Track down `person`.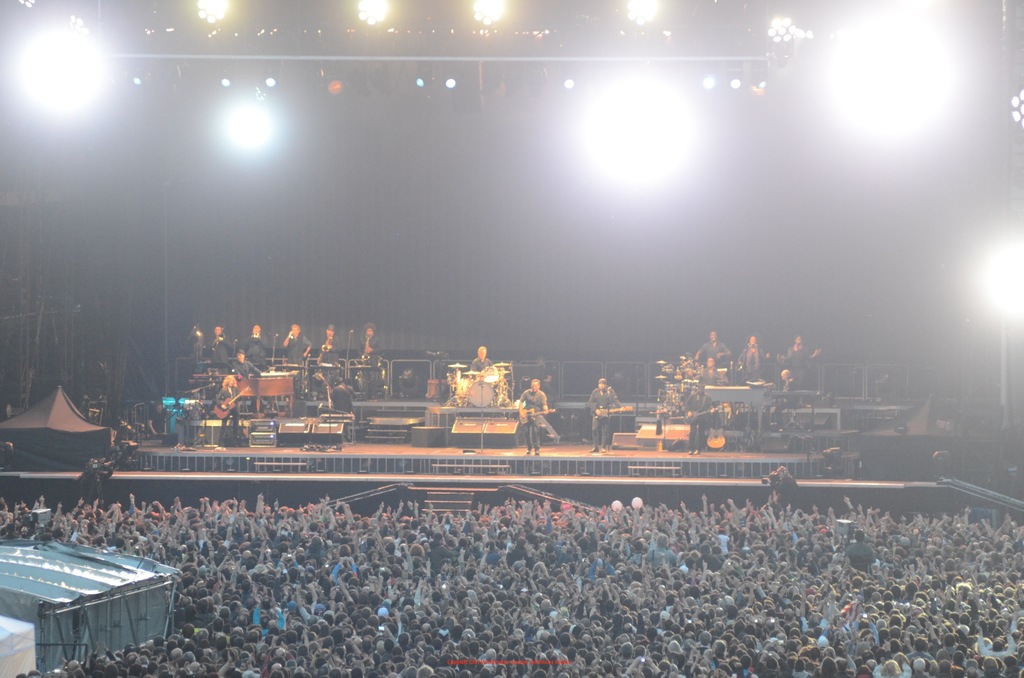
Tracked to 320/323/341/378.
